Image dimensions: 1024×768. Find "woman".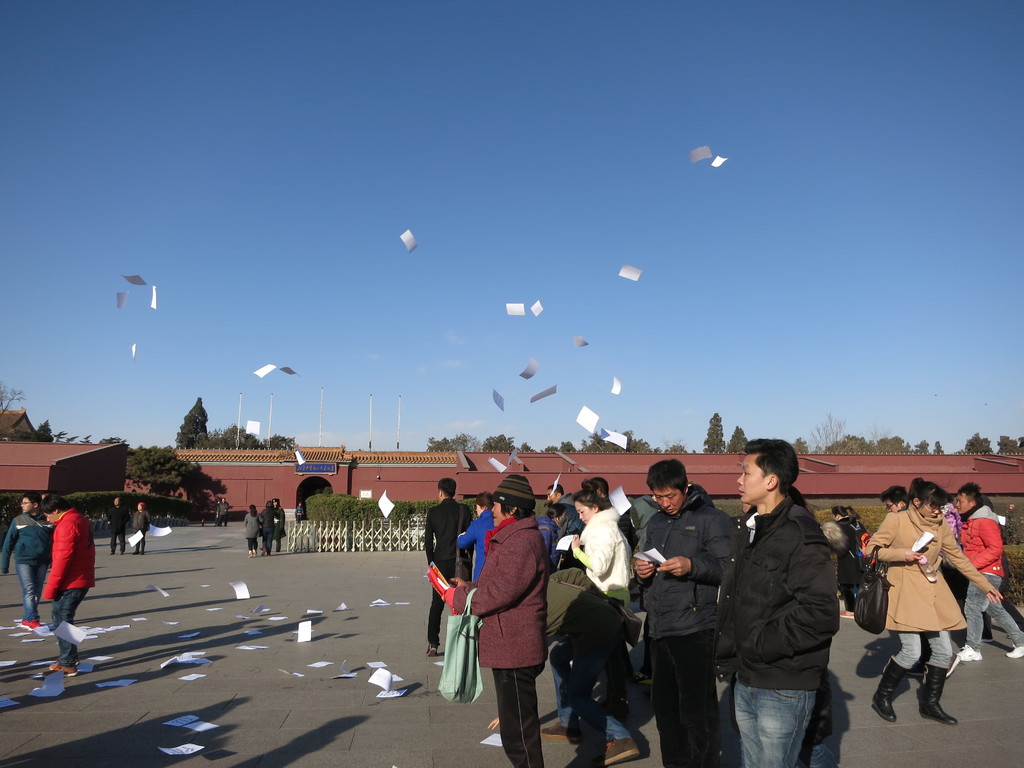
crop(460, 497, 560, 751).
